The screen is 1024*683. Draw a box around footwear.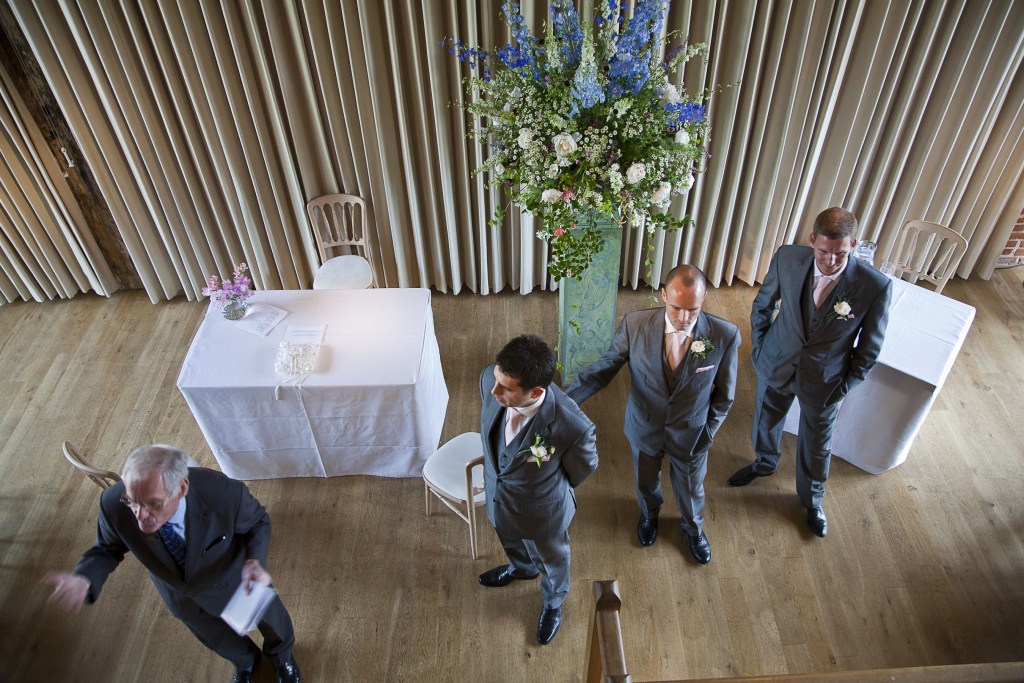
{"x1": 635, "y1": 512, "x2": 659, "y2": 549}.
